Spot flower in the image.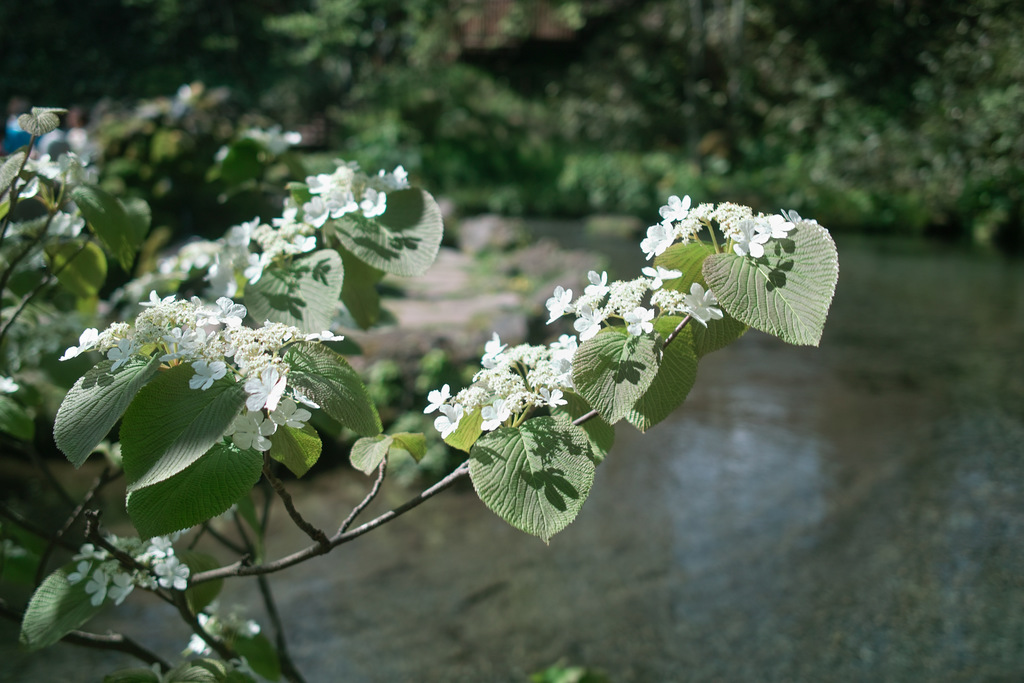
flower found at Rect(546, 284, 576, 324).
